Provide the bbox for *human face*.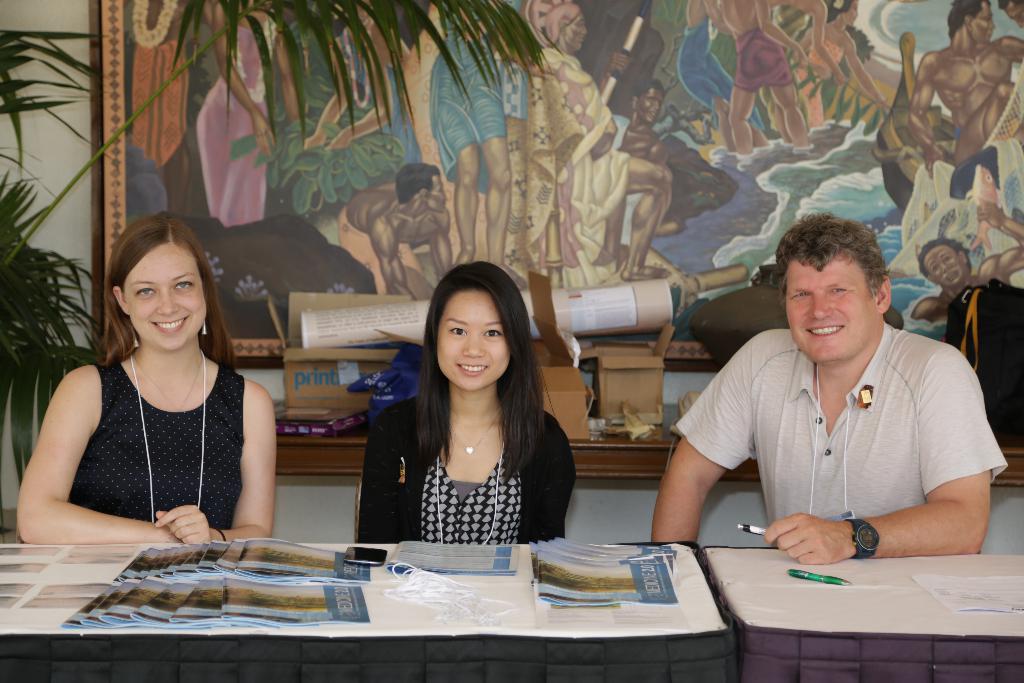
box(641, 88, 660, 120).
